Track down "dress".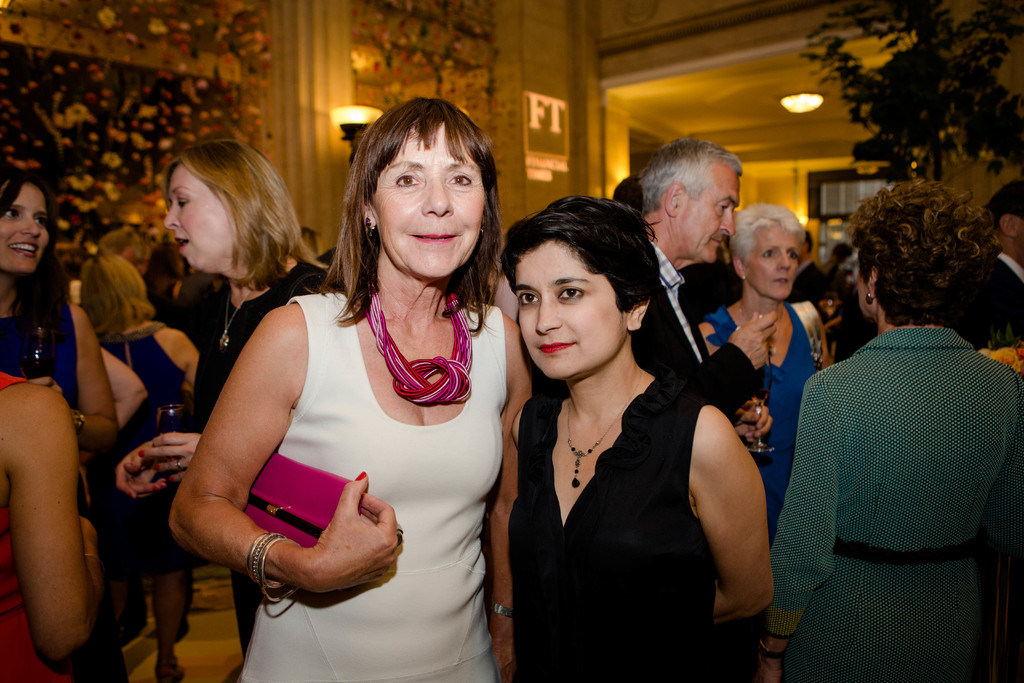
Tracked to 508/379/723/682.
